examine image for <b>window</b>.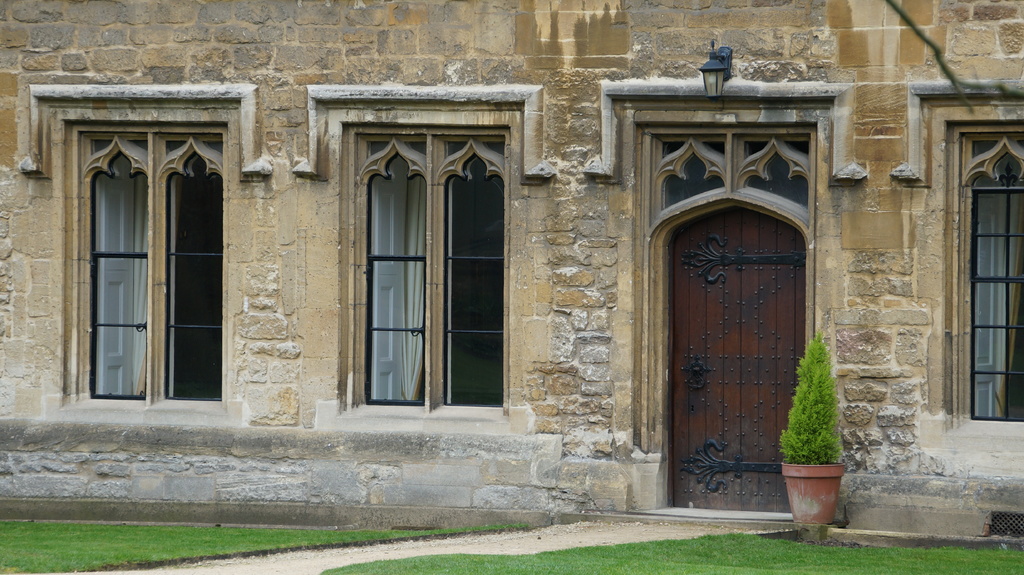
Examination result: bbox=(888, 83, 1023, 450).
